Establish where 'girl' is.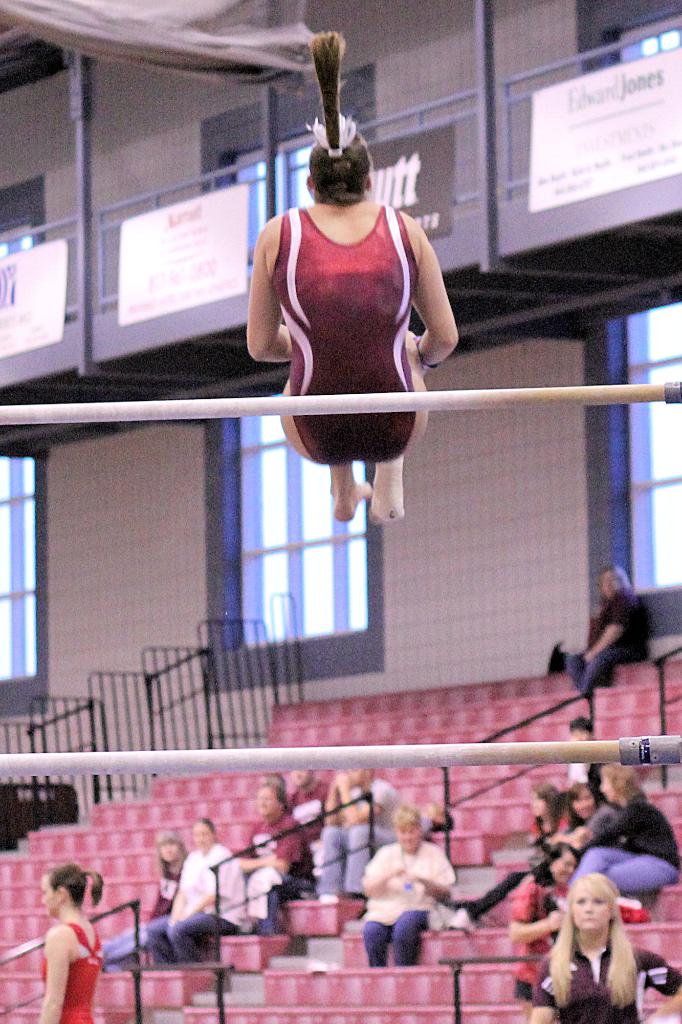
Established at <region>532, 876, 681, 1023</region>.
